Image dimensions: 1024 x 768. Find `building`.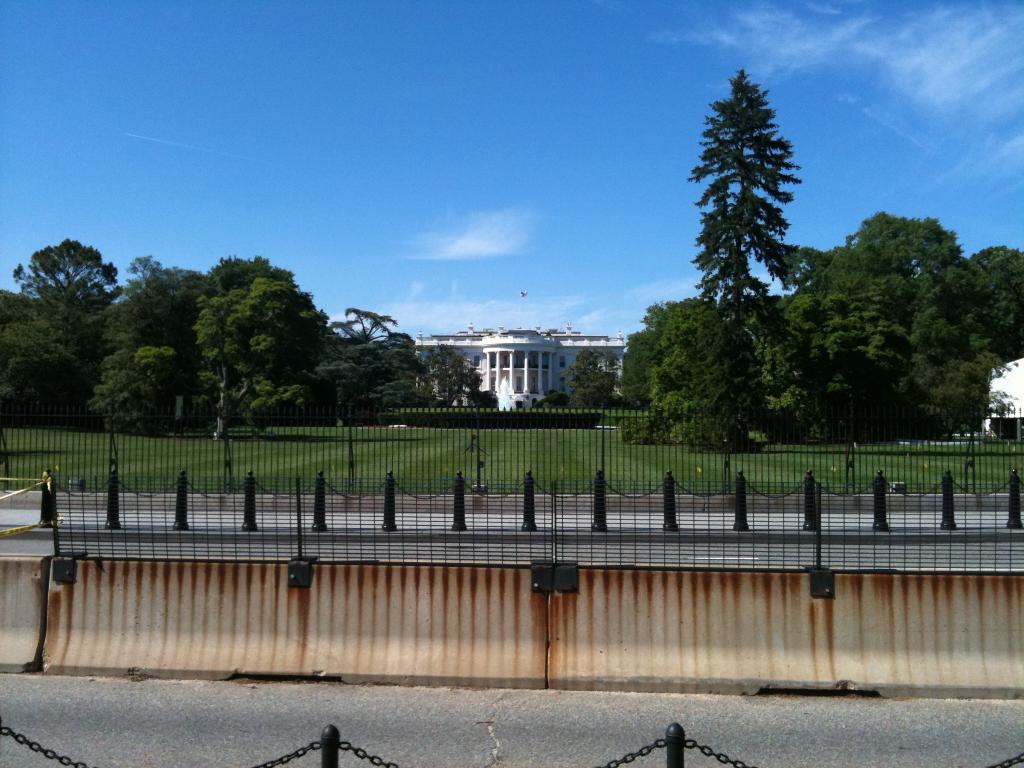
413,328,626,411.
